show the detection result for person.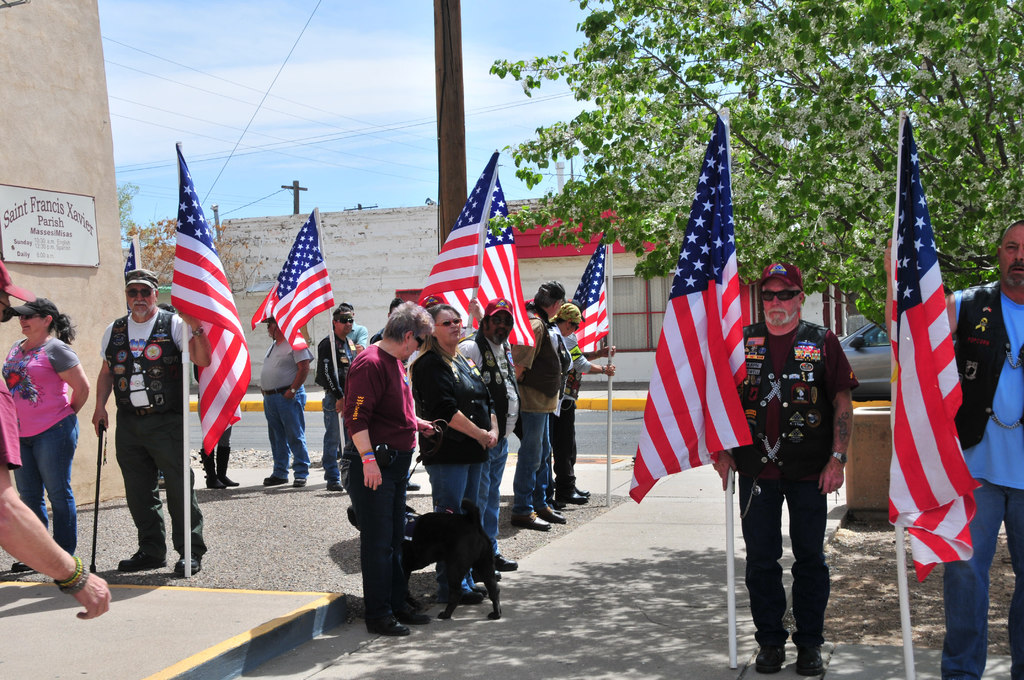
712, 261, 856, 679.
